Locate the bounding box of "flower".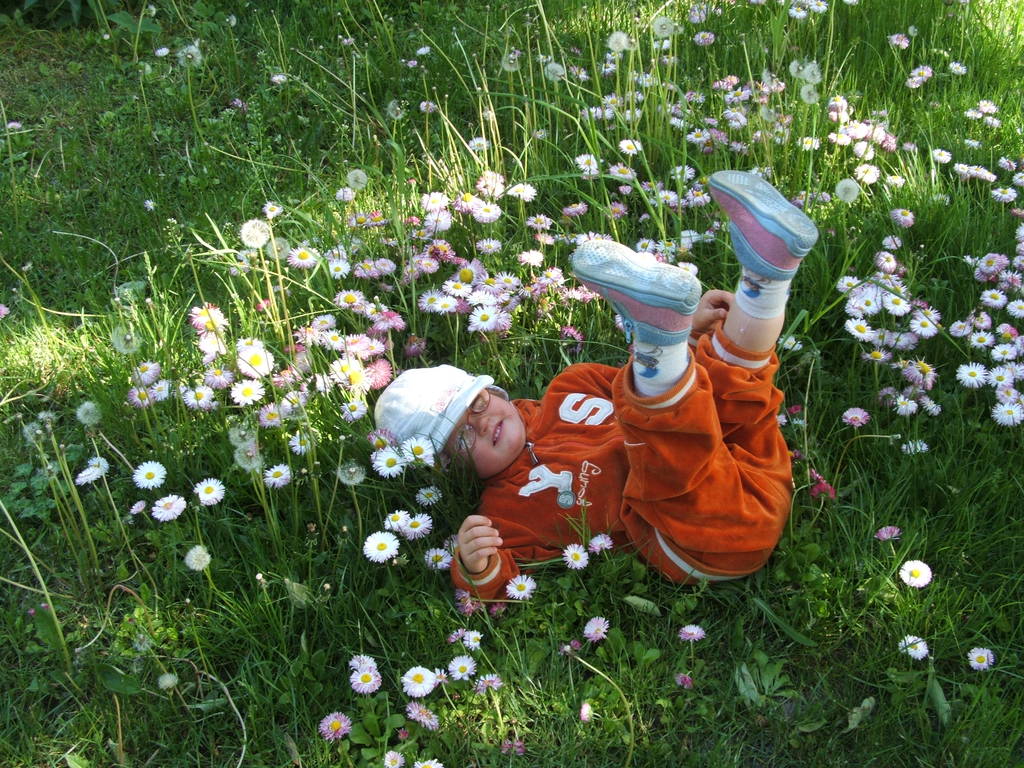
Bounding box: box(561, 542, 587, 569).
